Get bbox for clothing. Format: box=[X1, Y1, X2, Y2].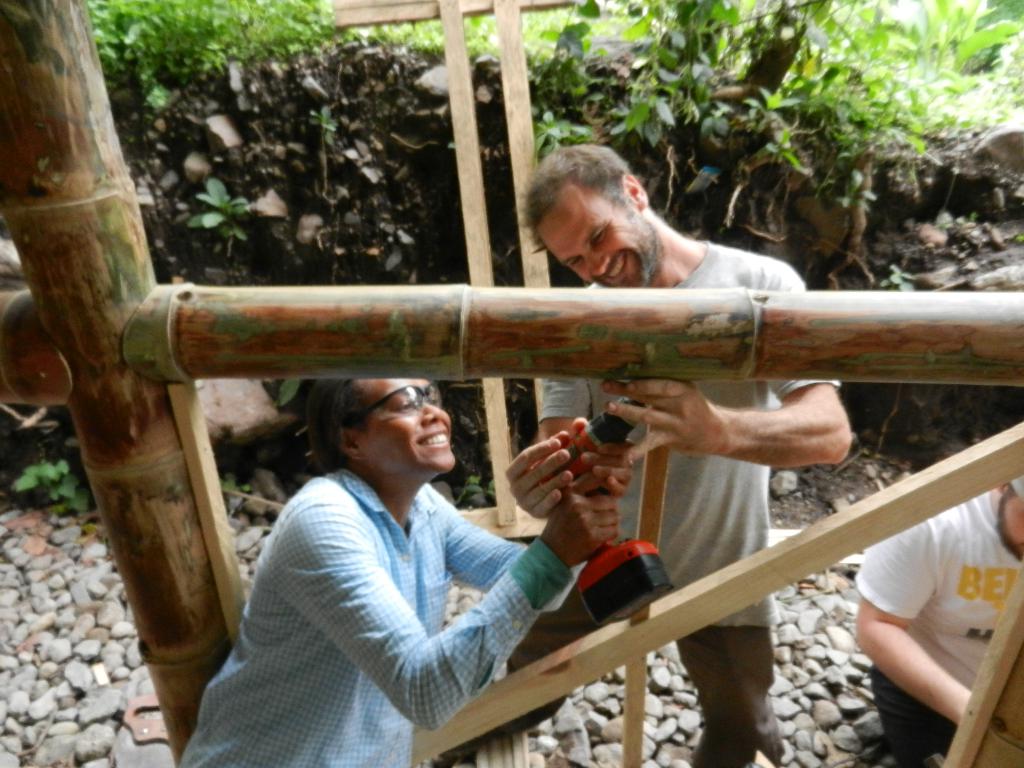
box=[532, 239, 840, 758].
